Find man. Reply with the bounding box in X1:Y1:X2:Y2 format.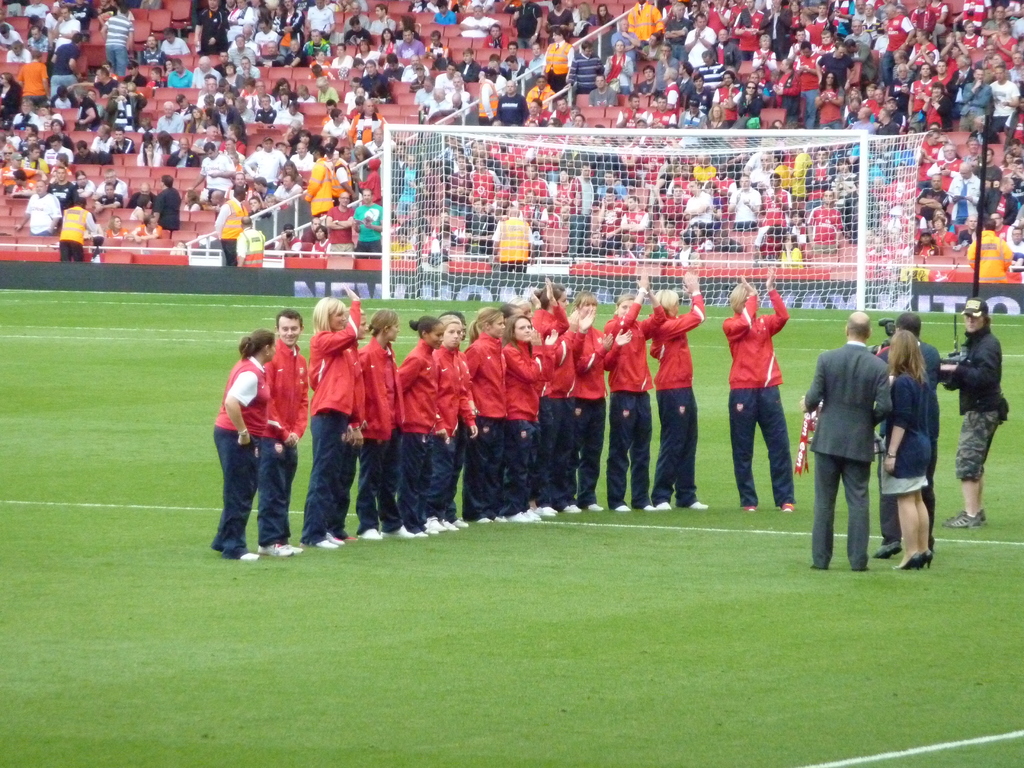
149:177:186:239.
